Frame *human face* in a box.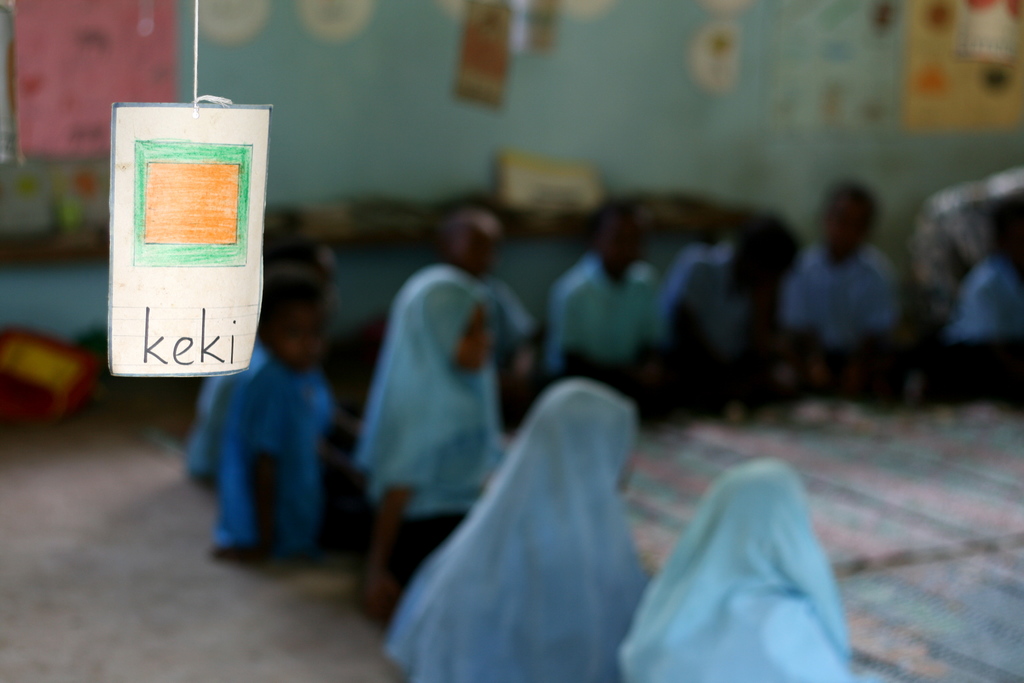
819,196,872,259.
